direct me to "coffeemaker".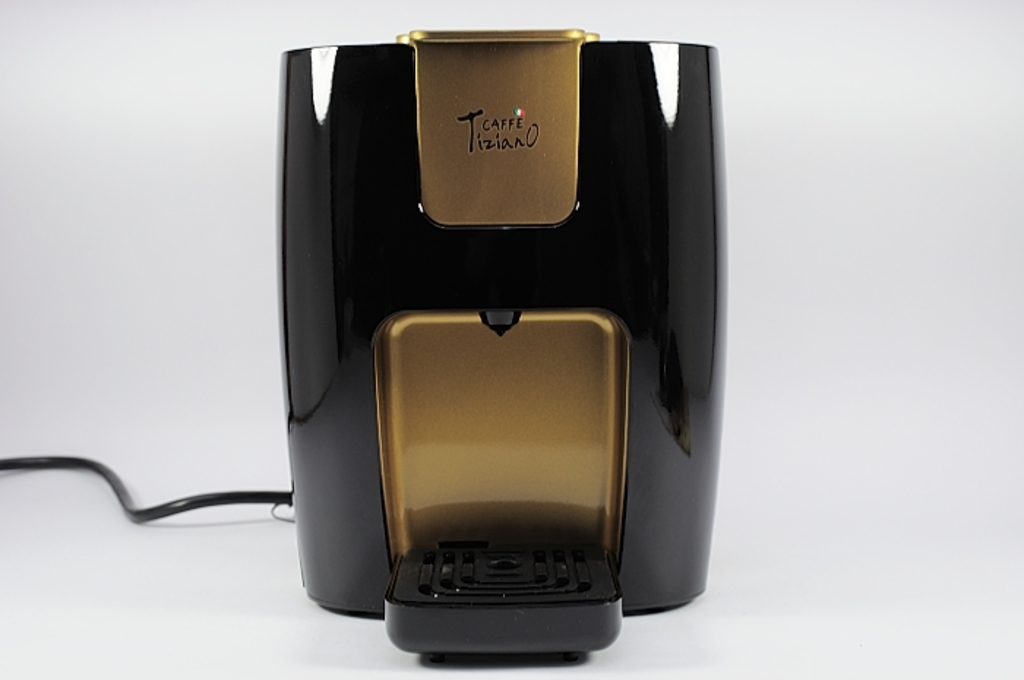
Direction: (271, 15, 733, 660).
